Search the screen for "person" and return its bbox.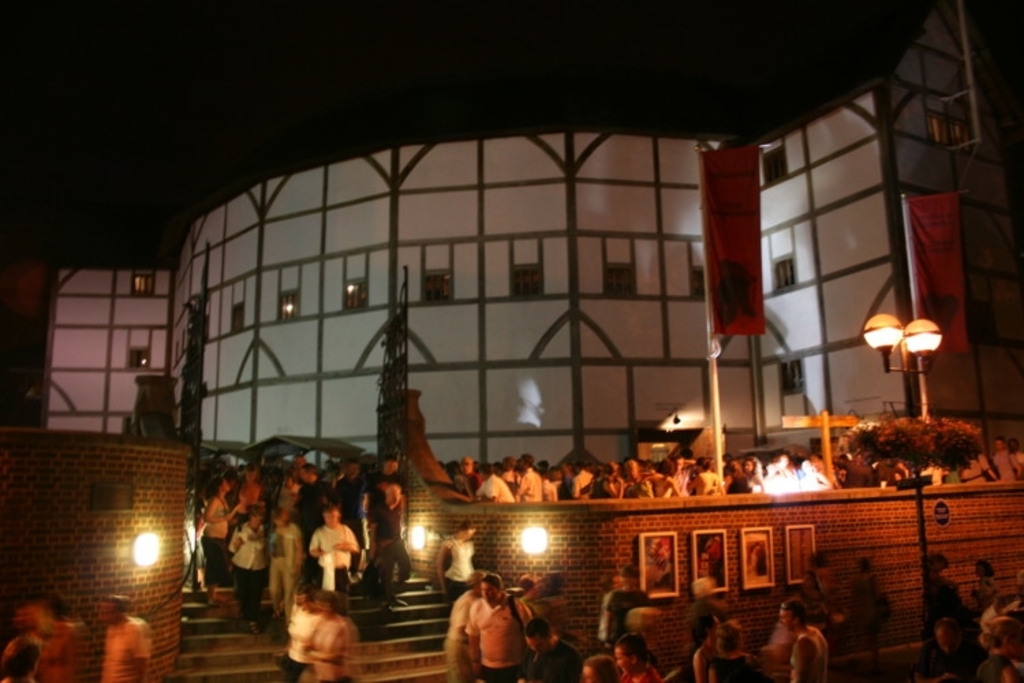
Found: crop(623, 463, 651, 499).
